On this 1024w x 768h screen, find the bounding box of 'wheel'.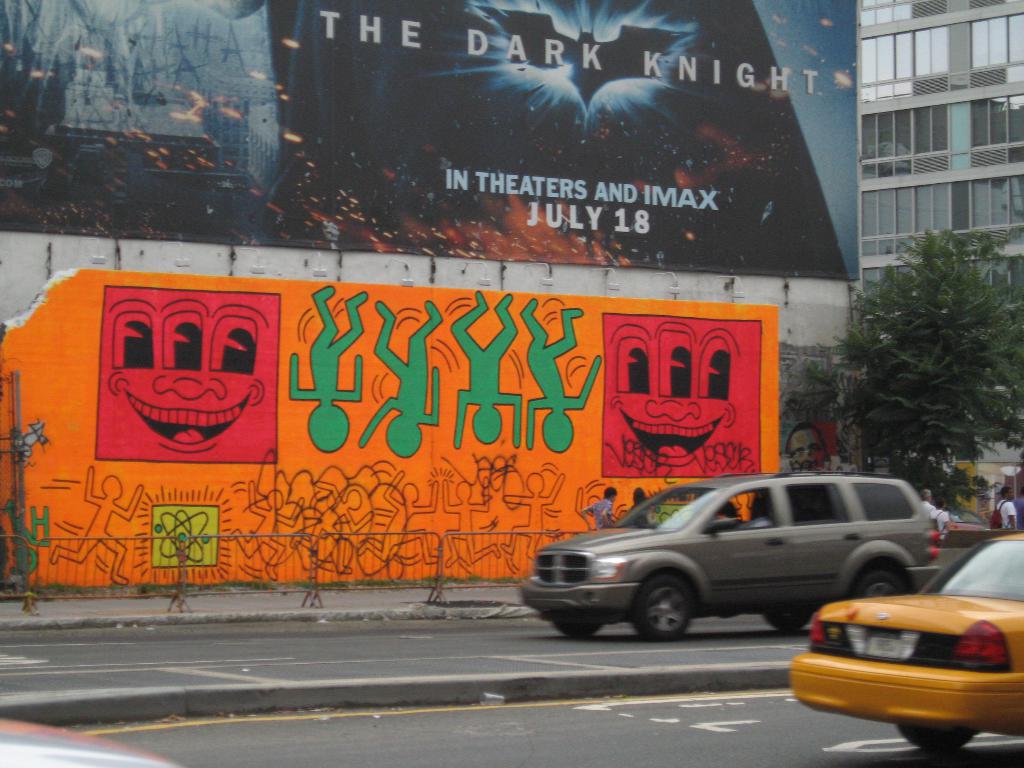
Bounding box: [left=629, top=574, right=691, bottom=643].
